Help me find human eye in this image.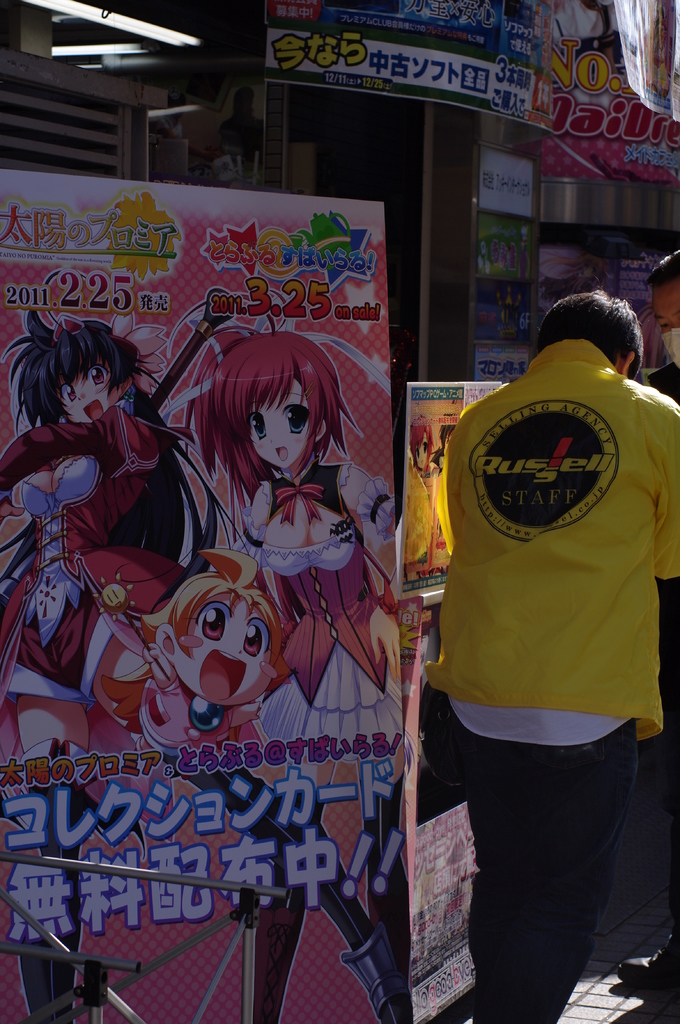
Found it: x1=60 y1=380 x2=78 y2=401.
